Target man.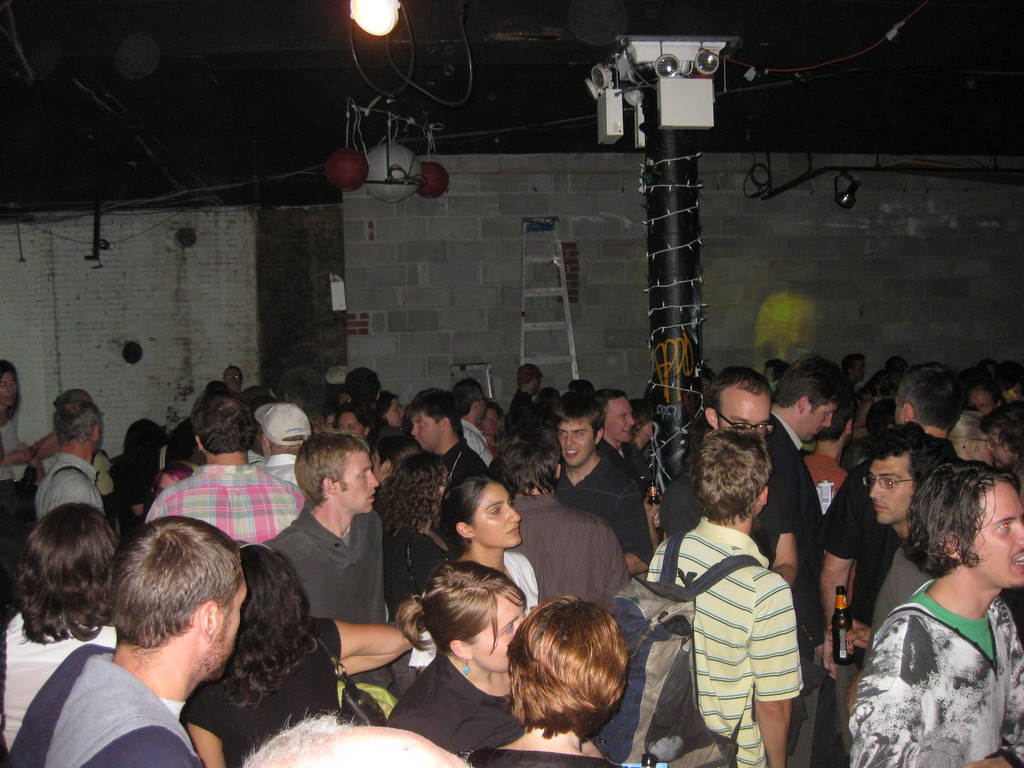
Target region: bbox(493, 422, 631, 614).
